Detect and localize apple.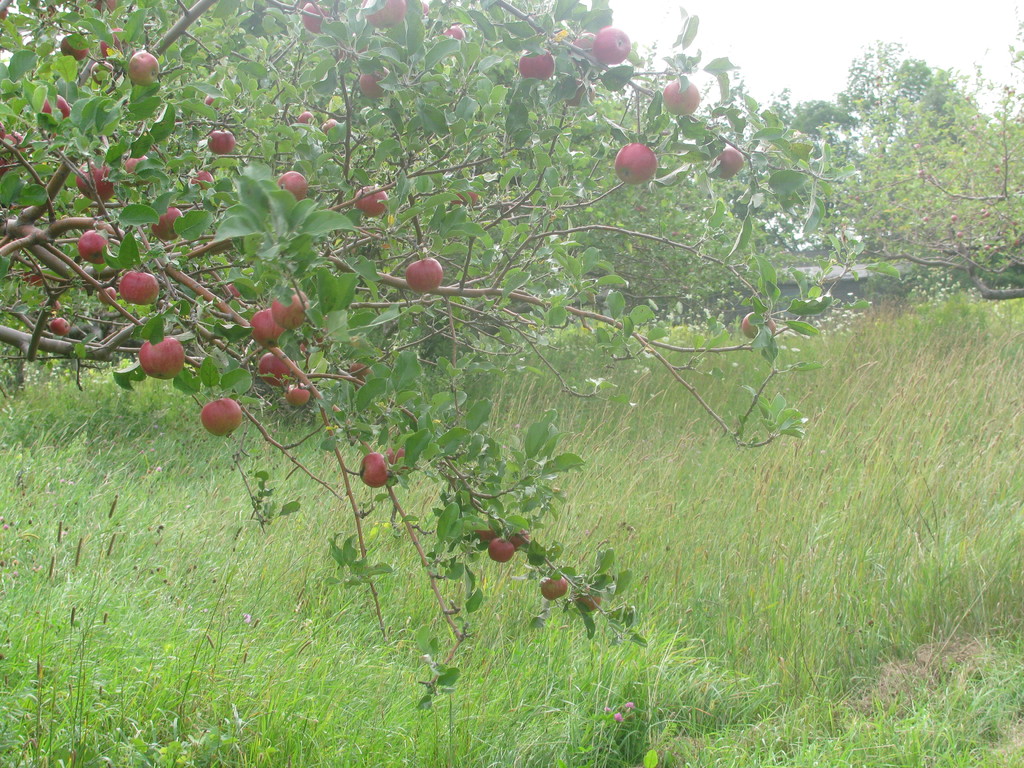
Localized at Rect(382, 447, 406, 470).
